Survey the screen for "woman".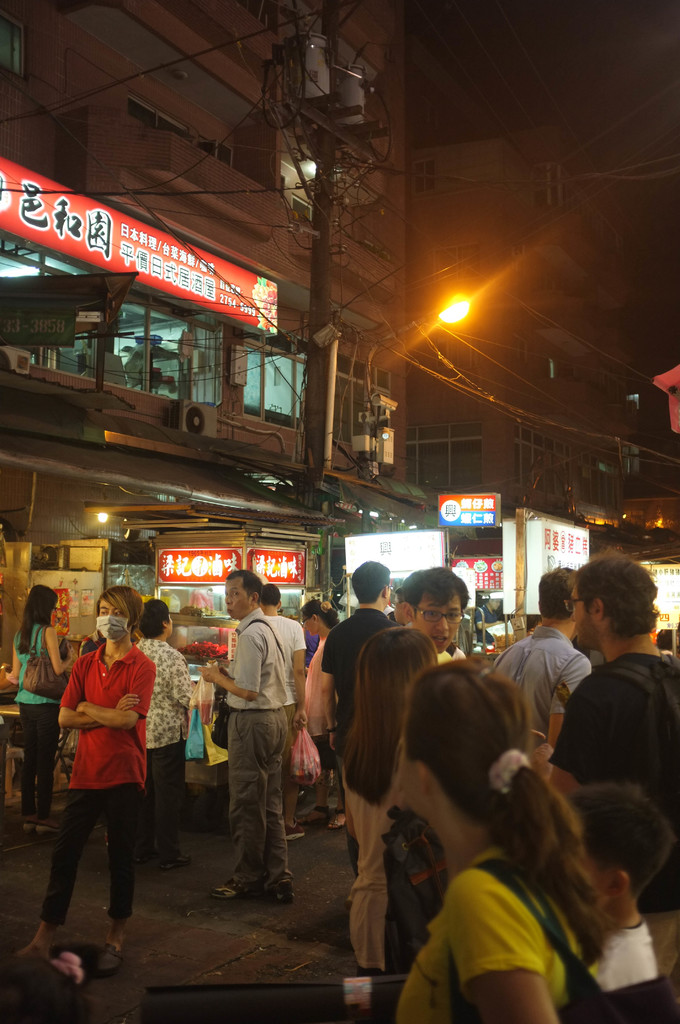
Survey found: 4, 582, 76, 833.
